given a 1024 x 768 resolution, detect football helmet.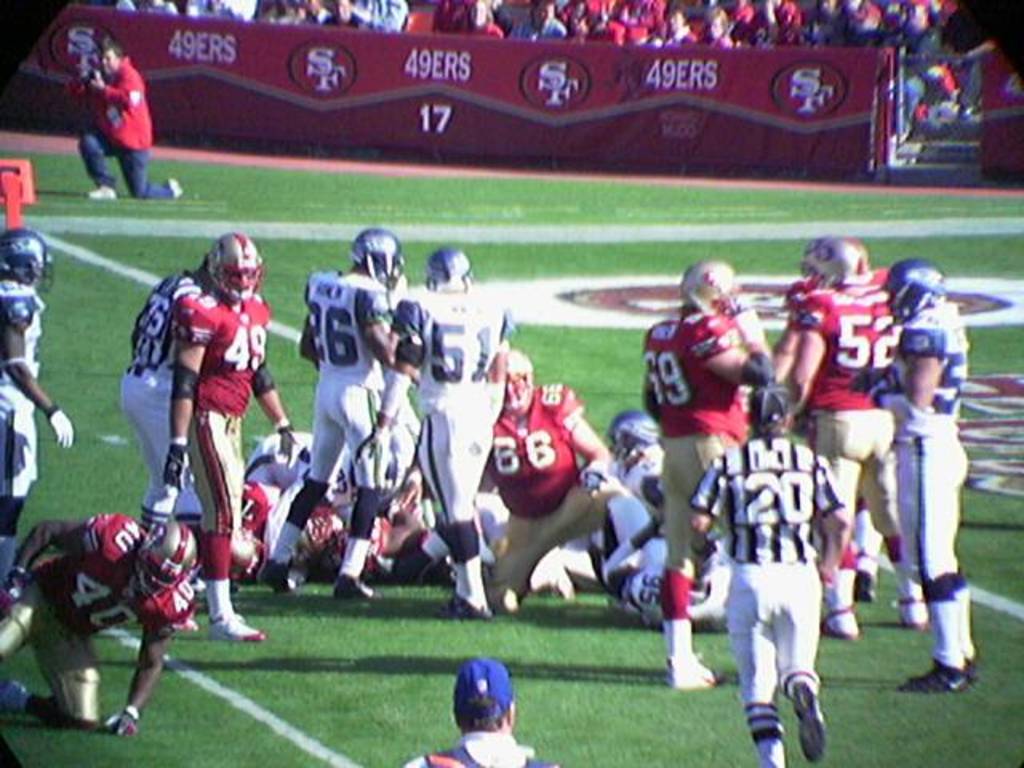
<box>882,250,947,328</box>.
